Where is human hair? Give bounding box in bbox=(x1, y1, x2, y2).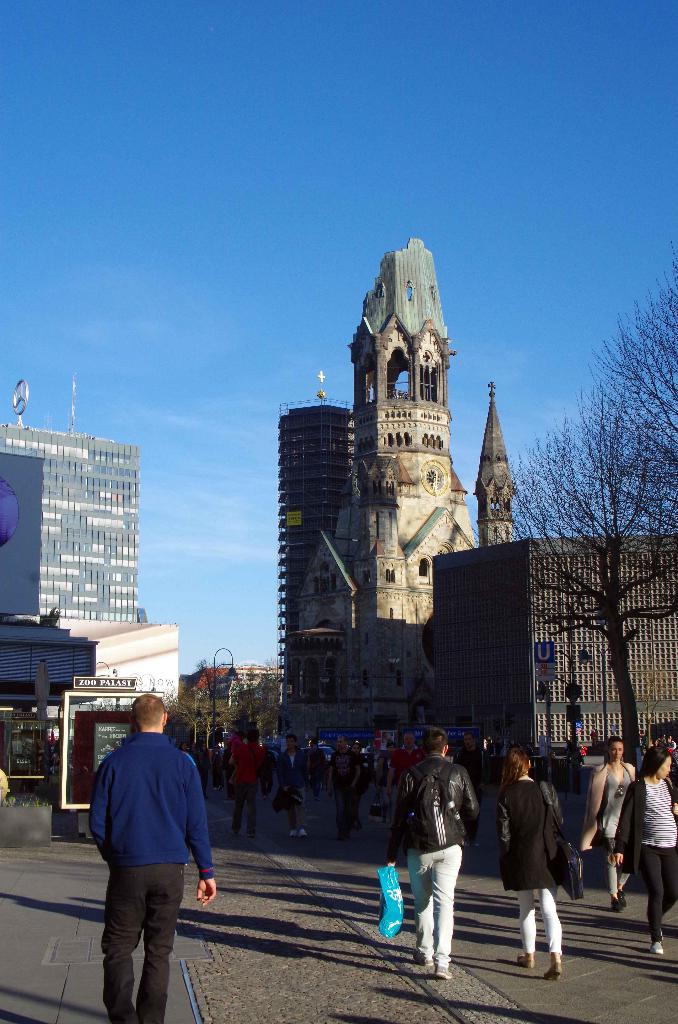
bbox=(634, 742, 671, 779).
